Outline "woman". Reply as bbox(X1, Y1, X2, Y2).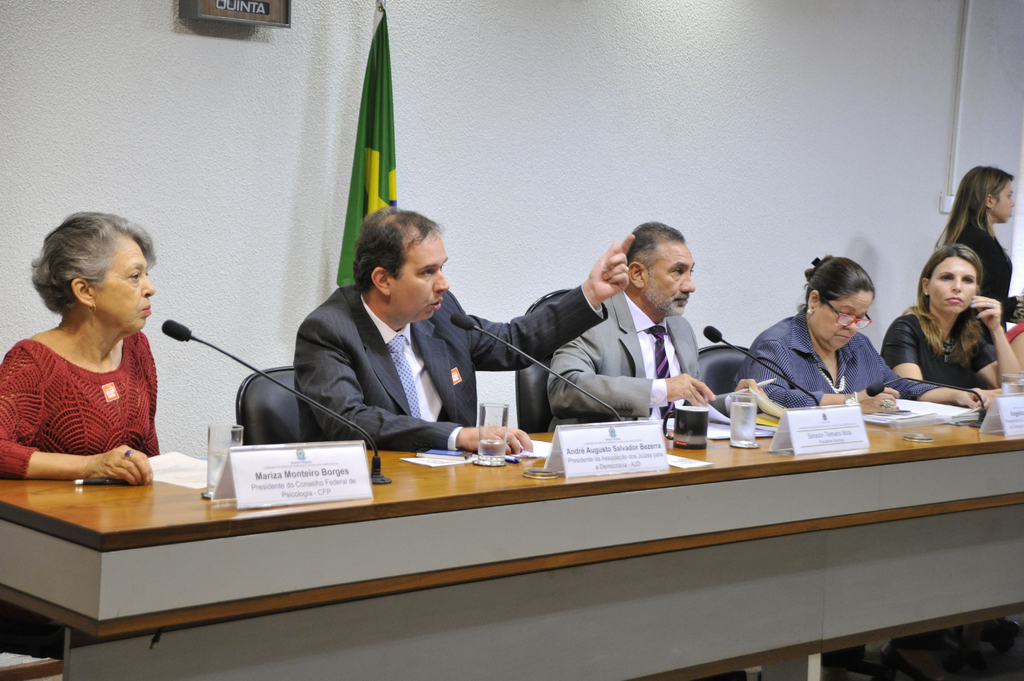
bbox(932, 164, 1023, 334).
